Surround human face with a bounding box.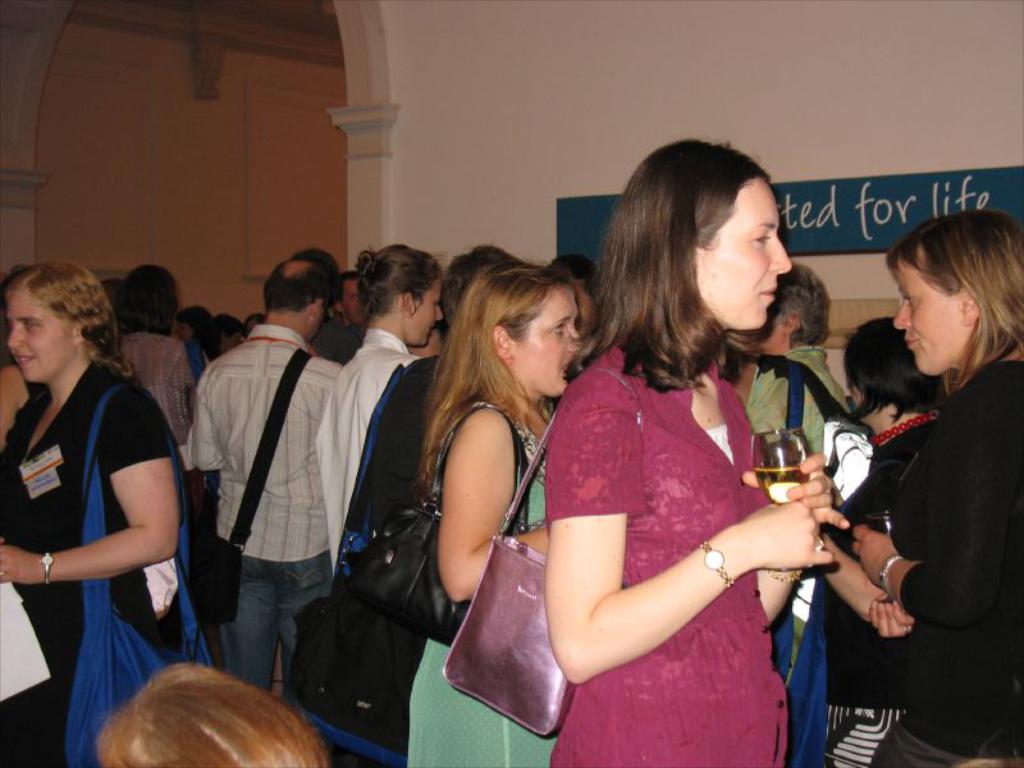
Rect(765, 301, 788, 351).
